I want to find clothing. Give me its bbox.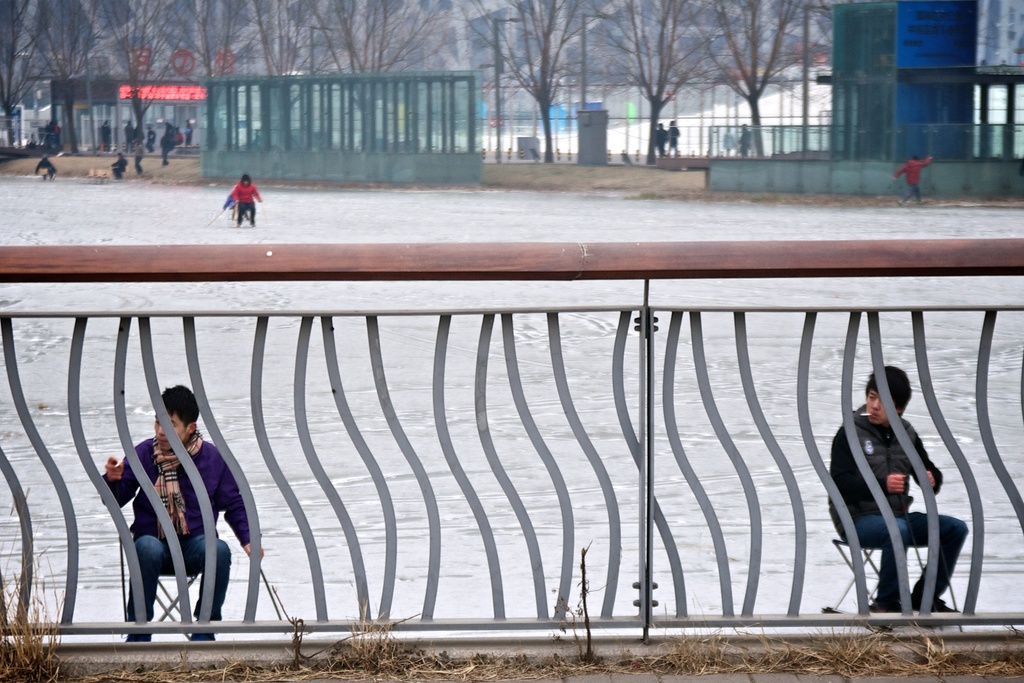
BBox(720, 129, 733, 149).
